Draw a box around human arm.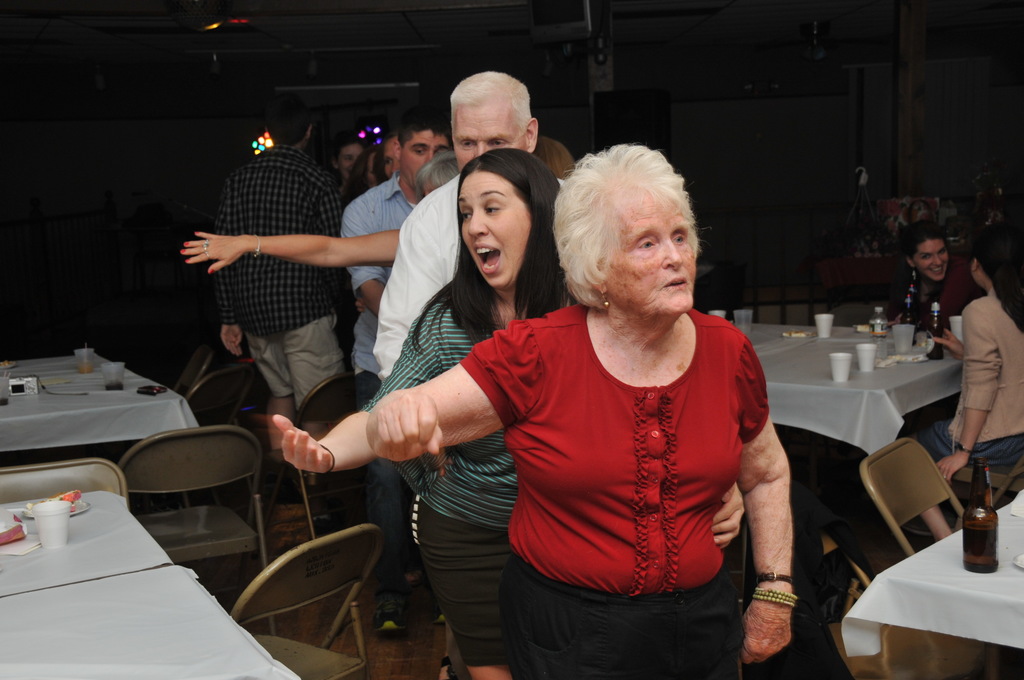
{"x1": 280, "y1": 375, "x2": 498, "y2": 503}.
